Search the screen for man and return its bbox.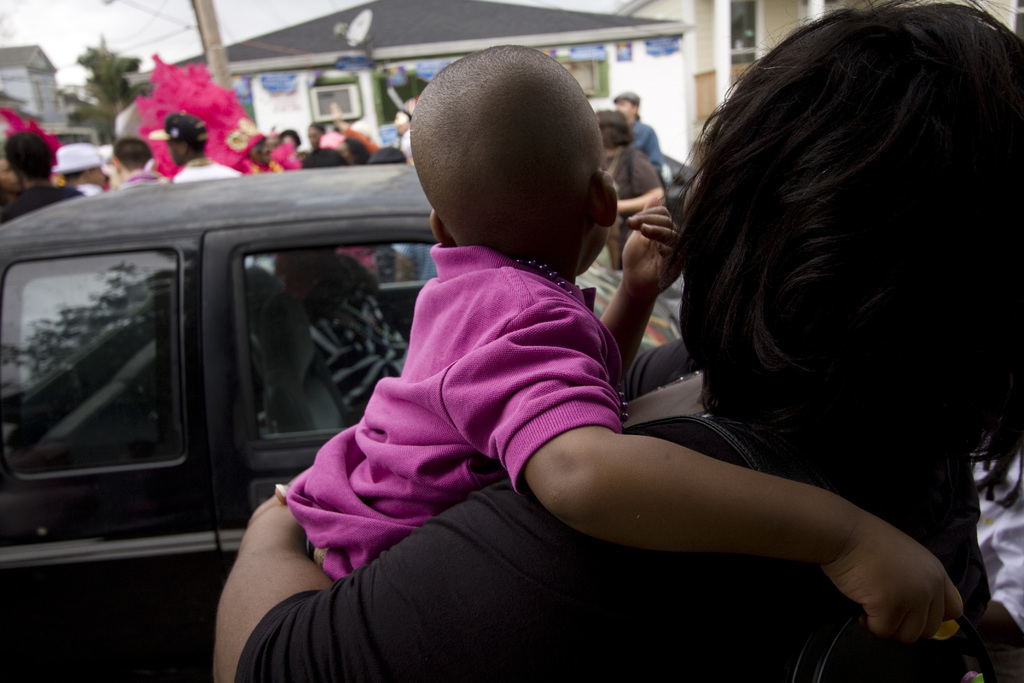
Found: bbox(52, 144, 104, 199).
